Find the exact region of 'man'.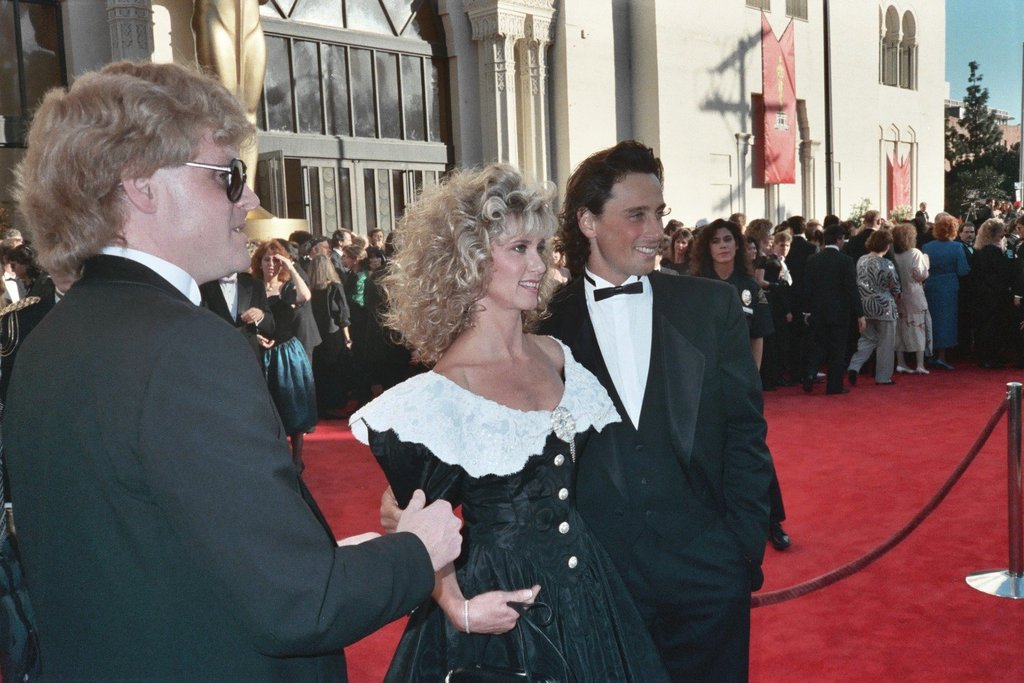
Exact region: (left=847, top=210, right=905, bottom=285).
